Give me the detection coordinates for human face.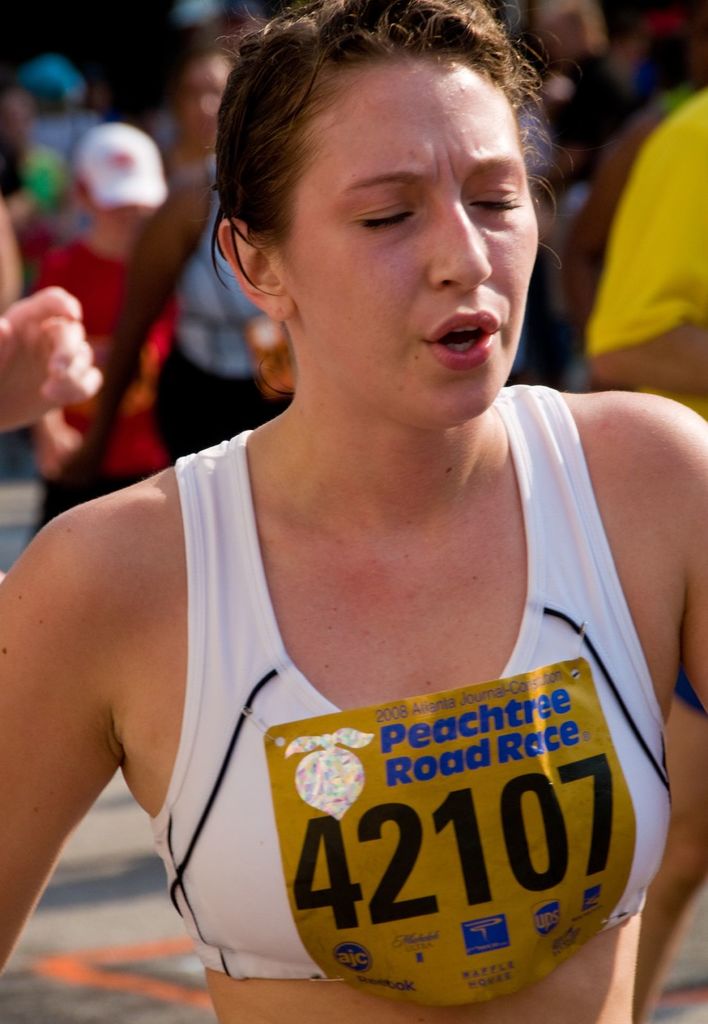
bbox(182, 55, 235, 154).
